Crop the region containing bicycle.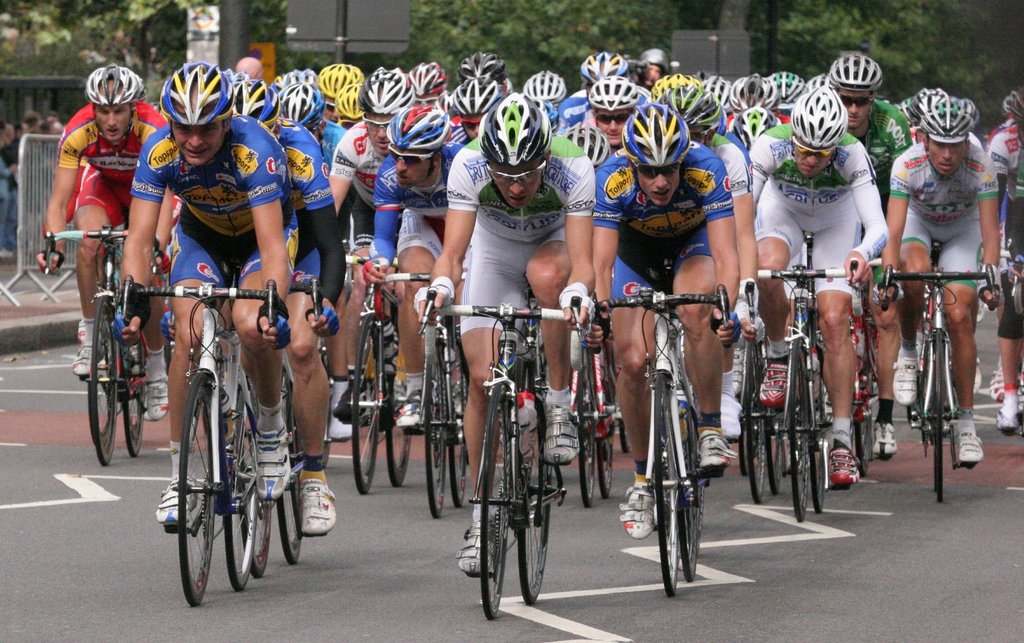
Crop region: bbox=(406, 275, 492, 532).
